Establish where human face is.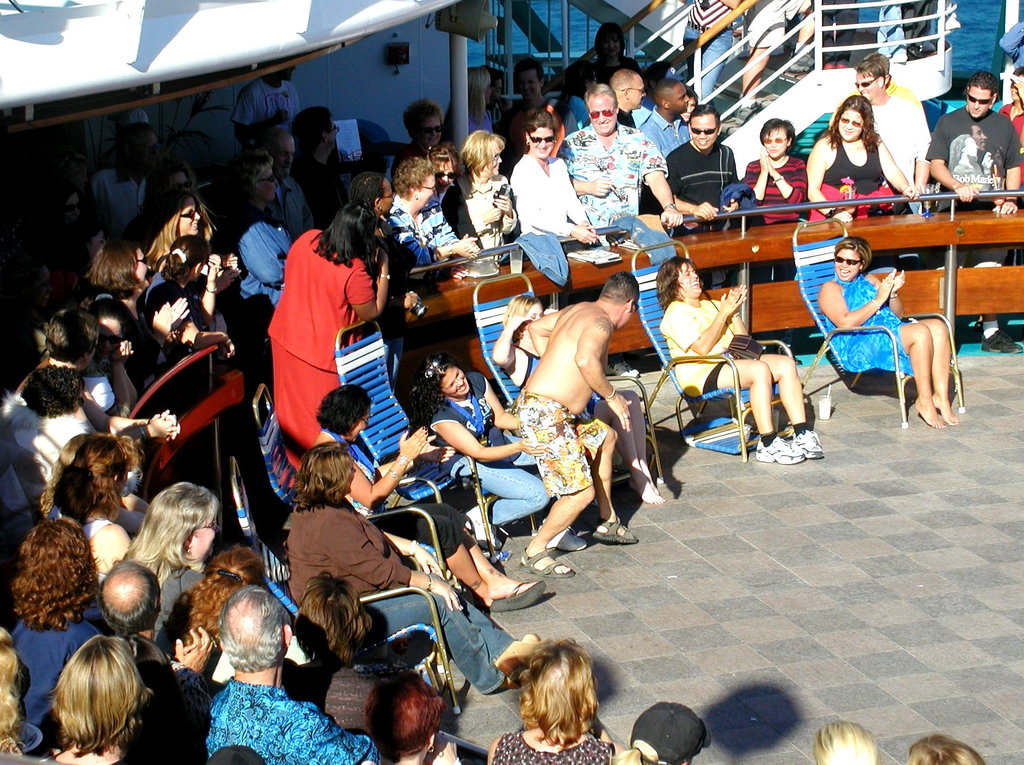
Established at (327, 108, 337, 149).
